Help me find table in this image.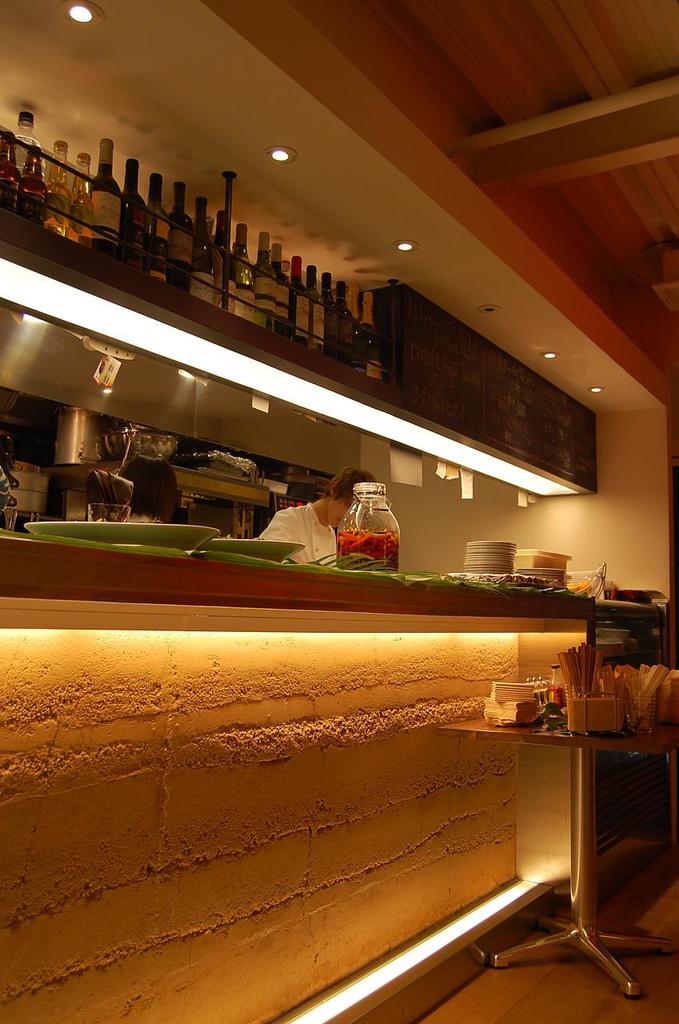
Found it: rect(443, 711, 678, 998).
